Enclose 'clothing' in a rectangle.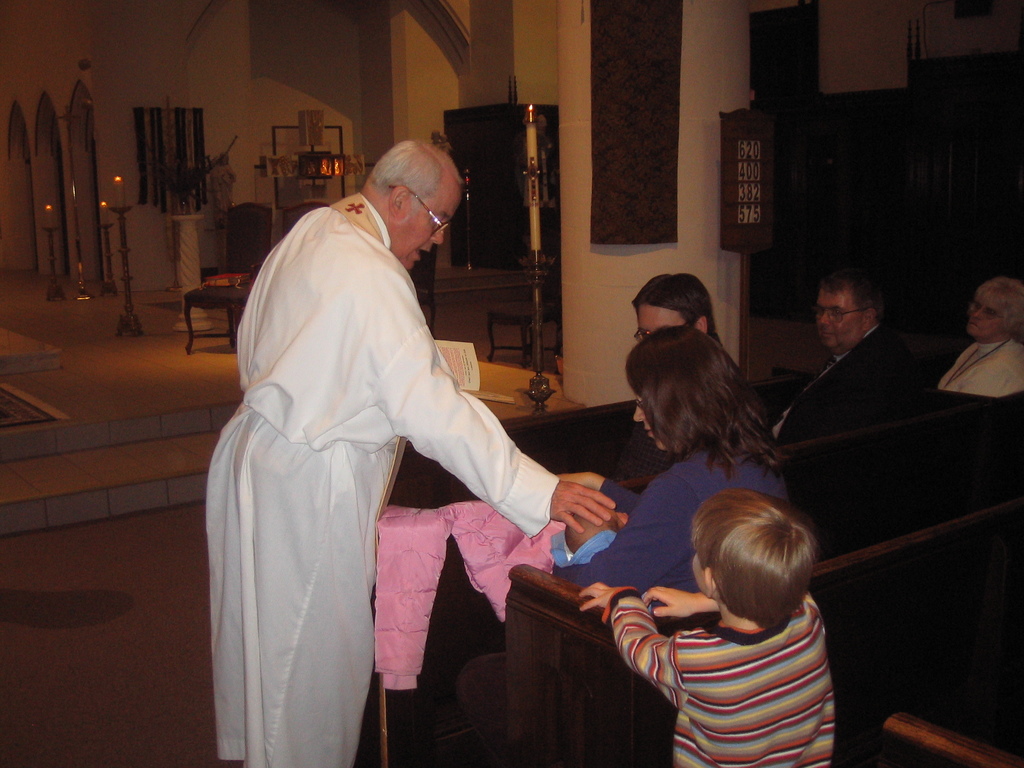
Rect(598, 586, 837, 767).
